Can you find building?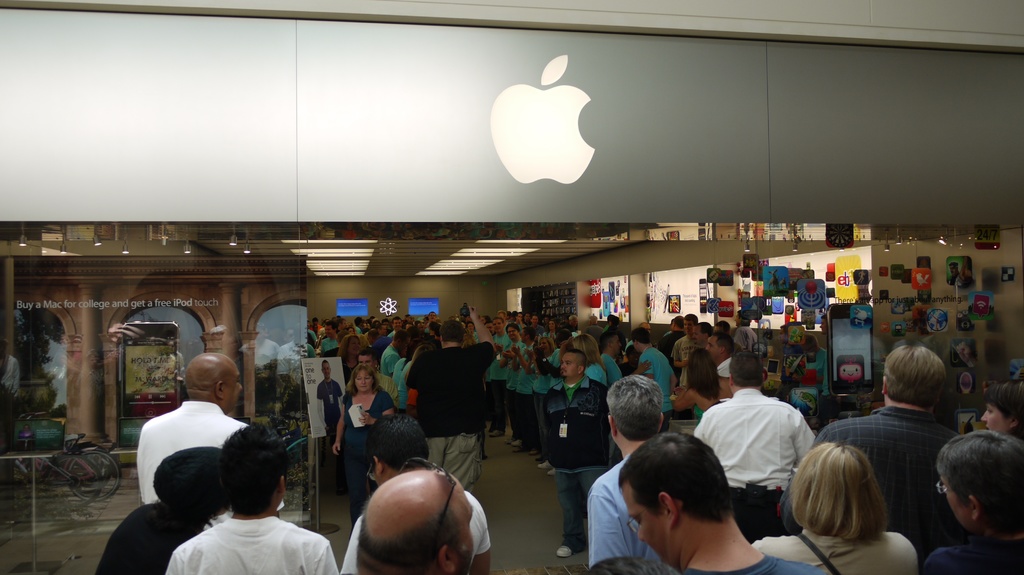
Yes, bounding box: <box>0,0,1023,574</box>.
